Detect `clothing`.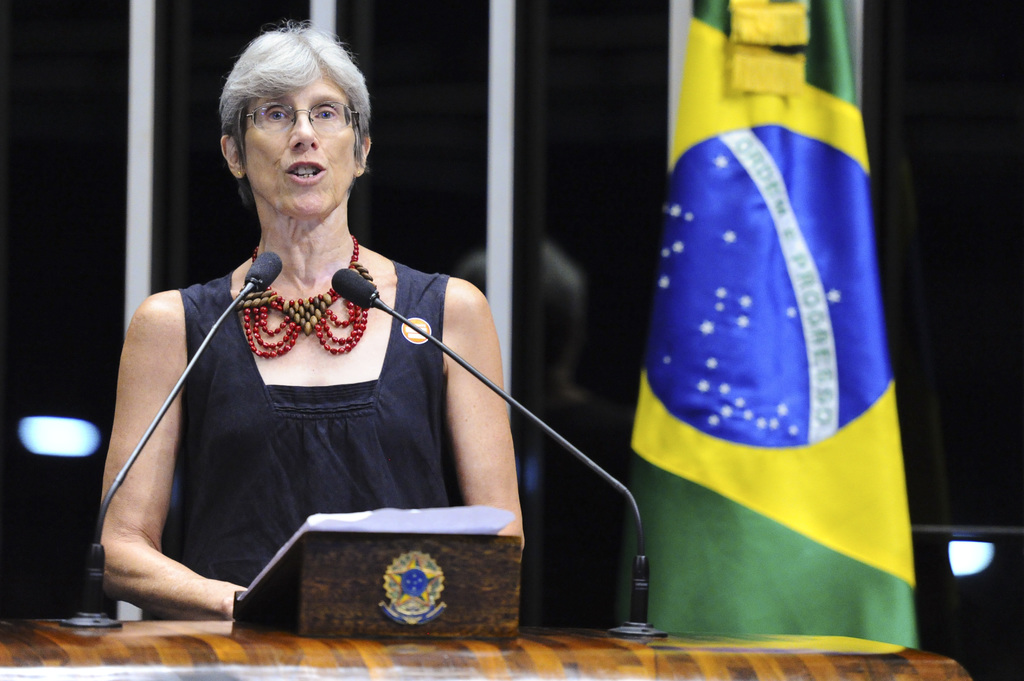
Detected at bbox=(141, 260, 454, 623).
